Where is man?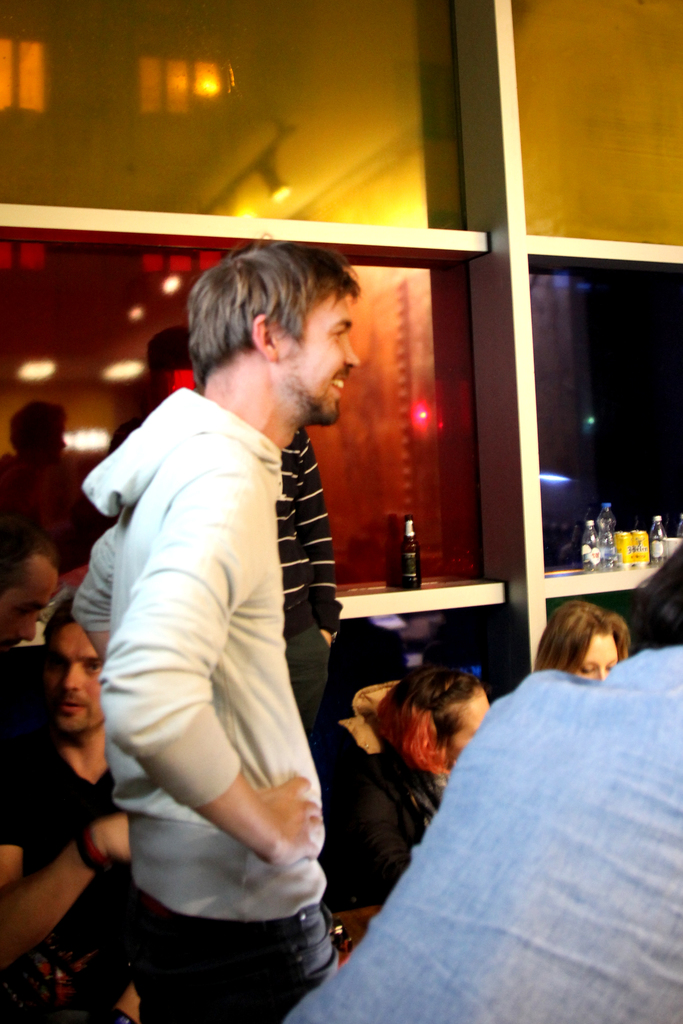
0,516,49,658.
